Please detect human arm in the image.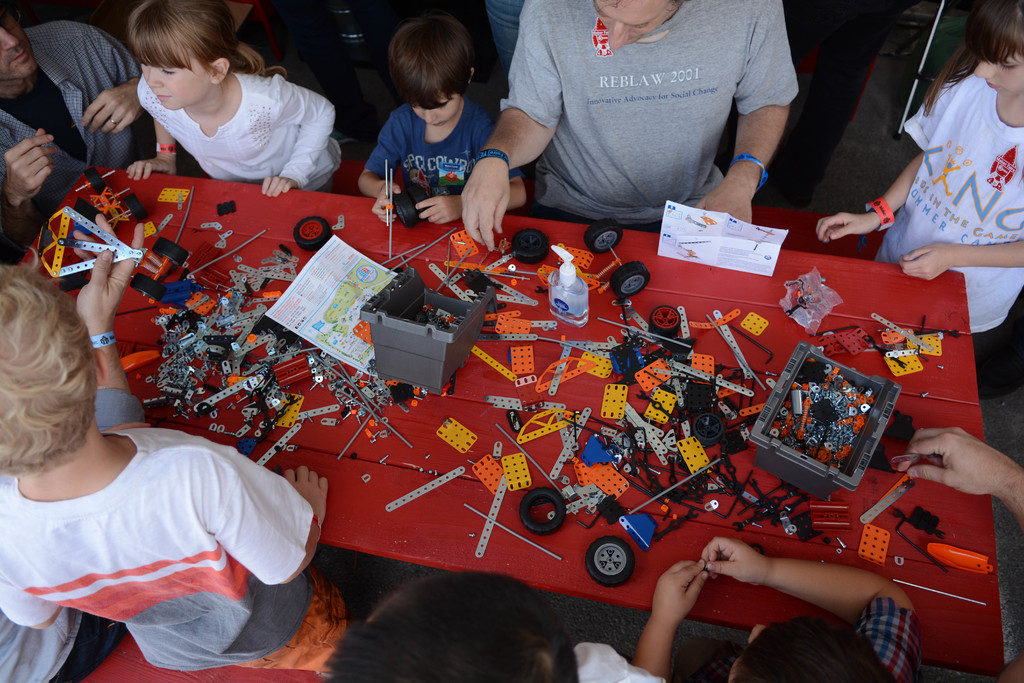
box=[361, 110, 416, 230].
